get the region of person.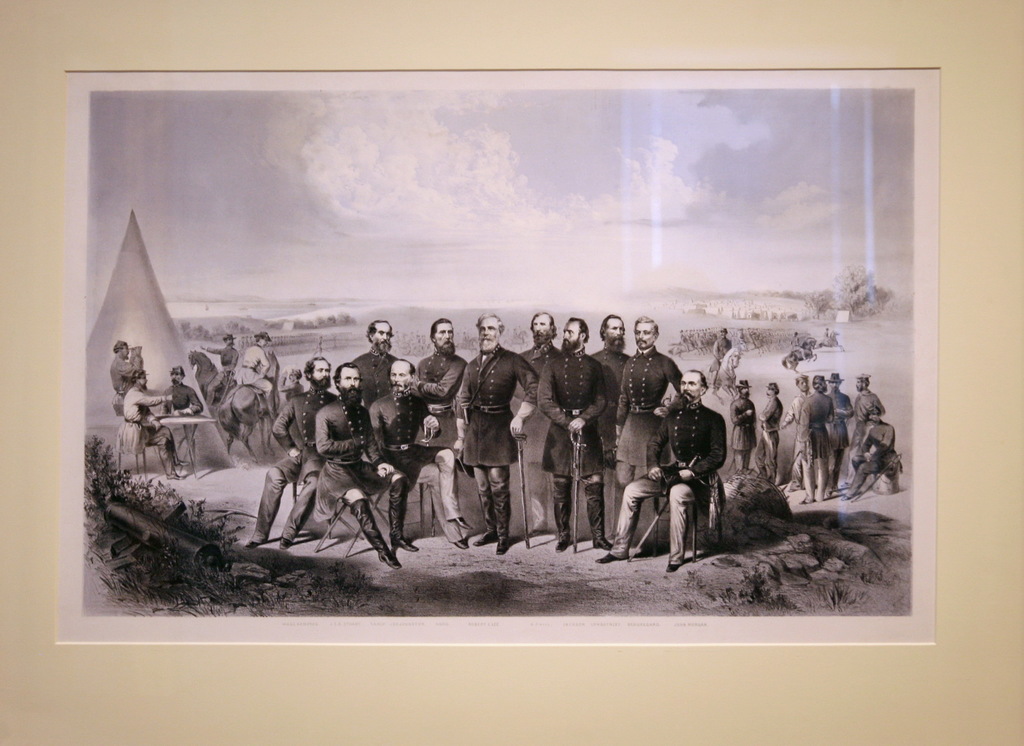
[x1=753, y1=377, x2=789, y2=475].
